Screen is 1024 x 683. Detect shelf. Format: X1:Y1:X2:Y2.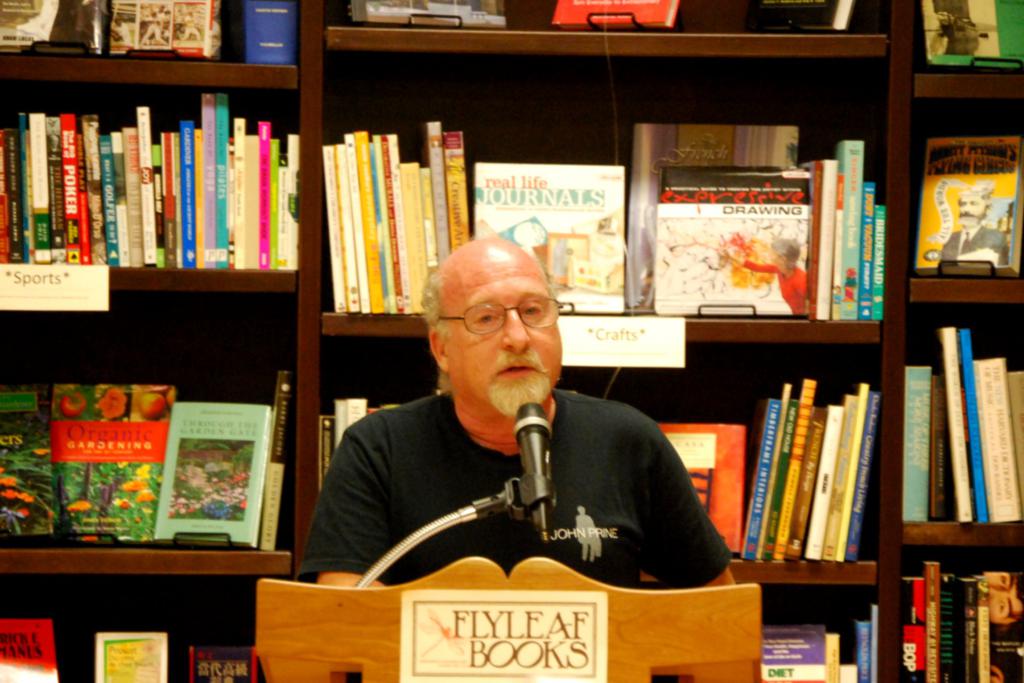
284:54:902:338.
